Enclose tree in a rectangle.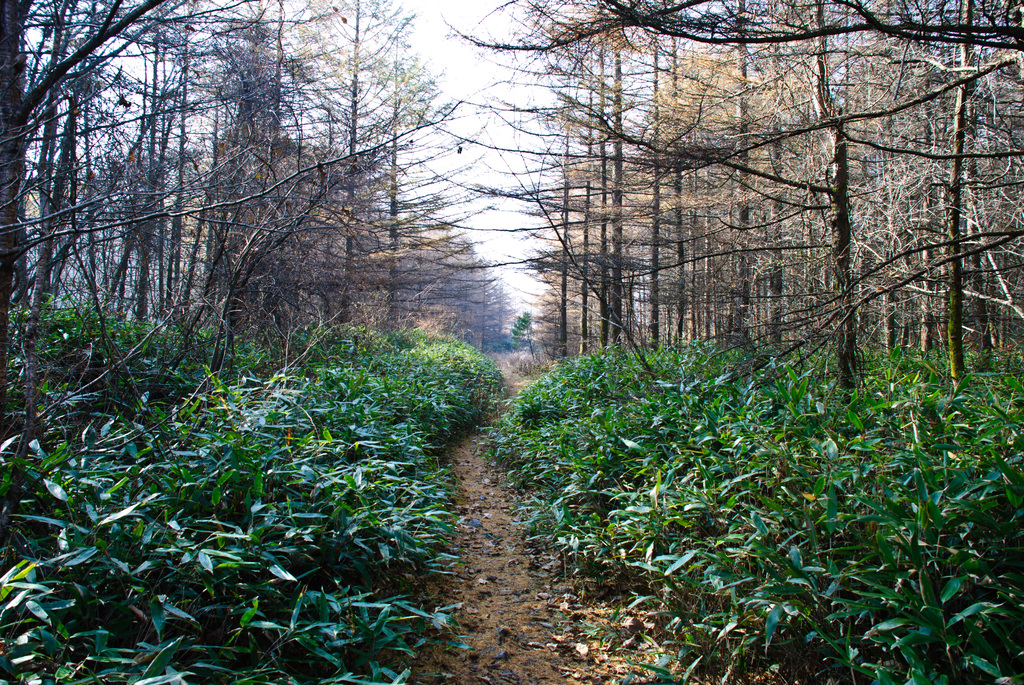
detection(861, 0, 1023, 402).
